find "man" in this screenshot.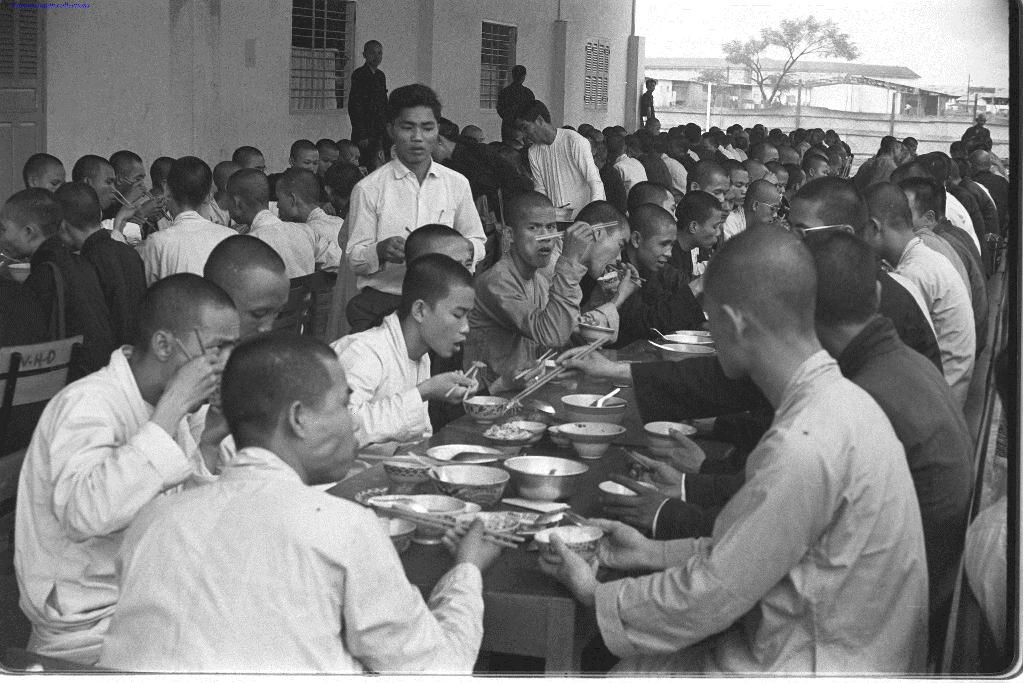
The bounding box for "man" is {"x1": 816, "y1": 226, "x2": 993, "y2": 618}.
